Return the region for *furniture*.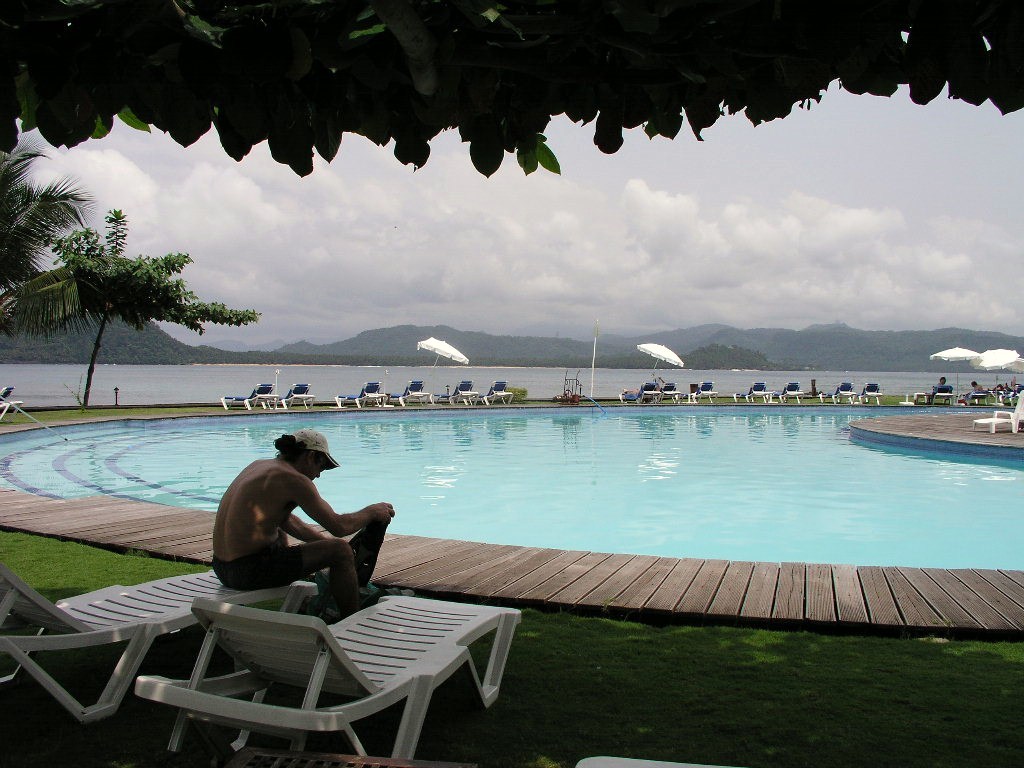
locate(387, 383, 433, 407).
